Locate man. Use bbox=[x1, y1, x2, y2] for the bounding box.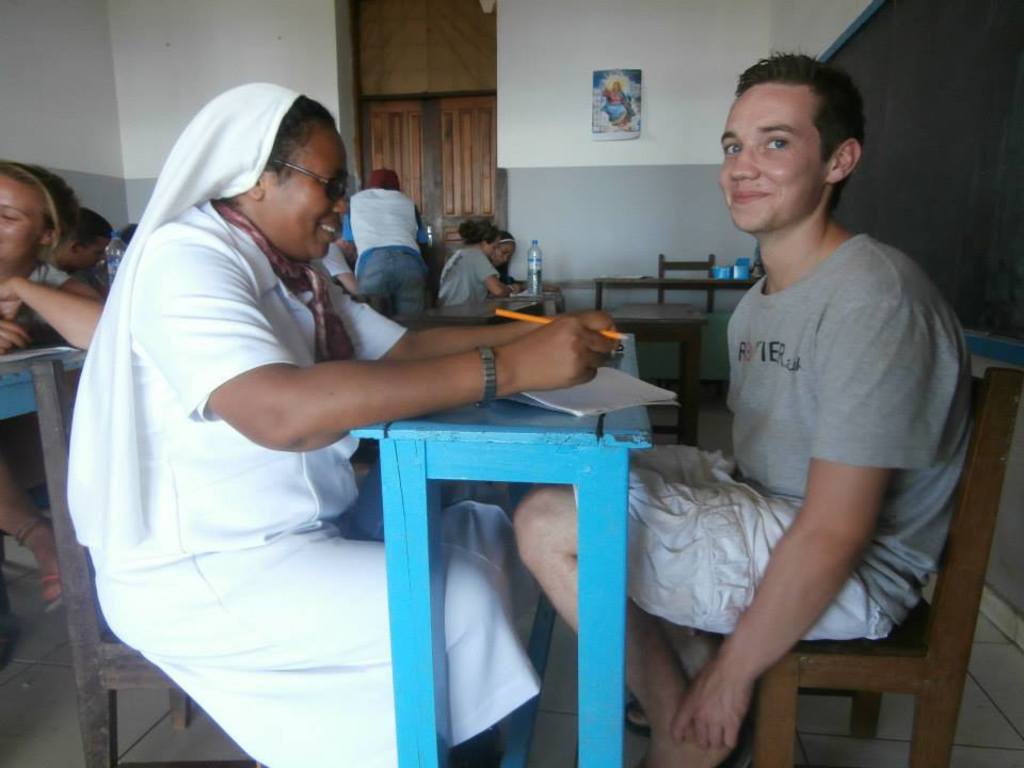
bbox=[511, 51, 975, 767].
